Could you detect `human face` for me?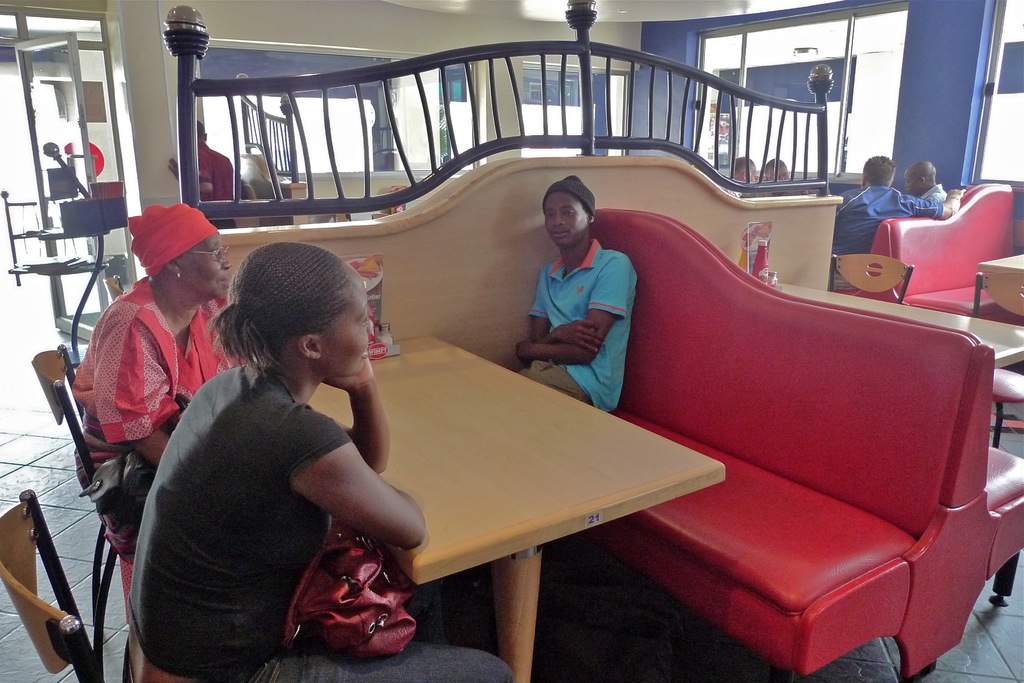
Detection result: [182,235,232,300].
